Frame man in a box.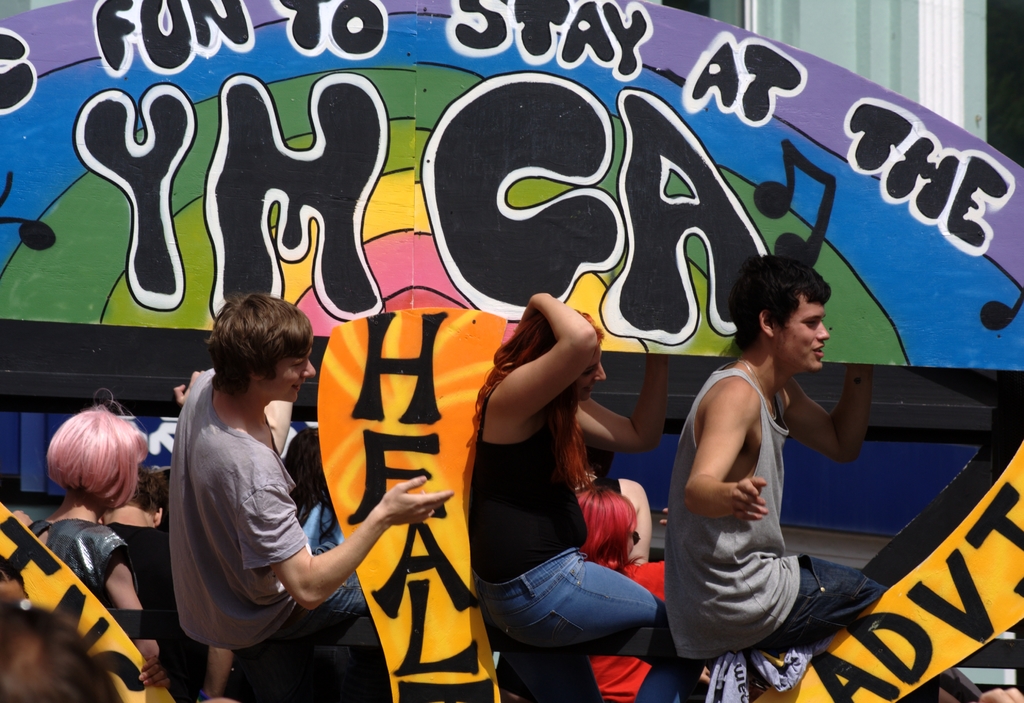
locate(169, 292, 456, 652).
